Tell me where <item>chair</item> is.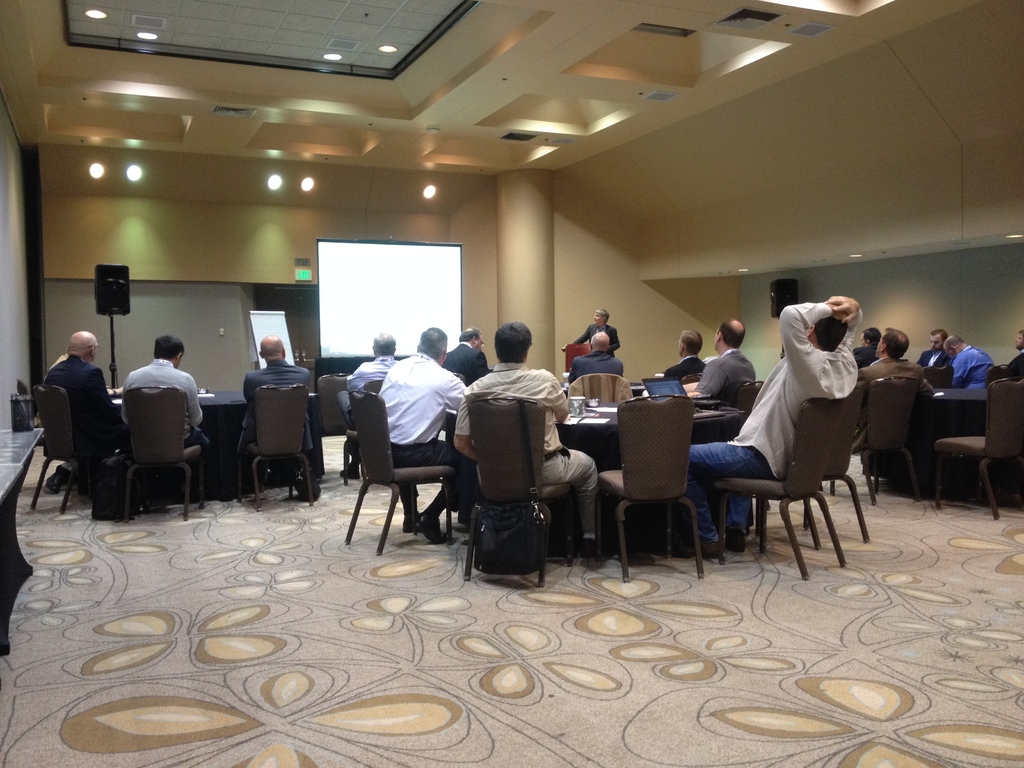
<item>chair</item> is at (x1=684, y1=373, x2=705, y2=383).
